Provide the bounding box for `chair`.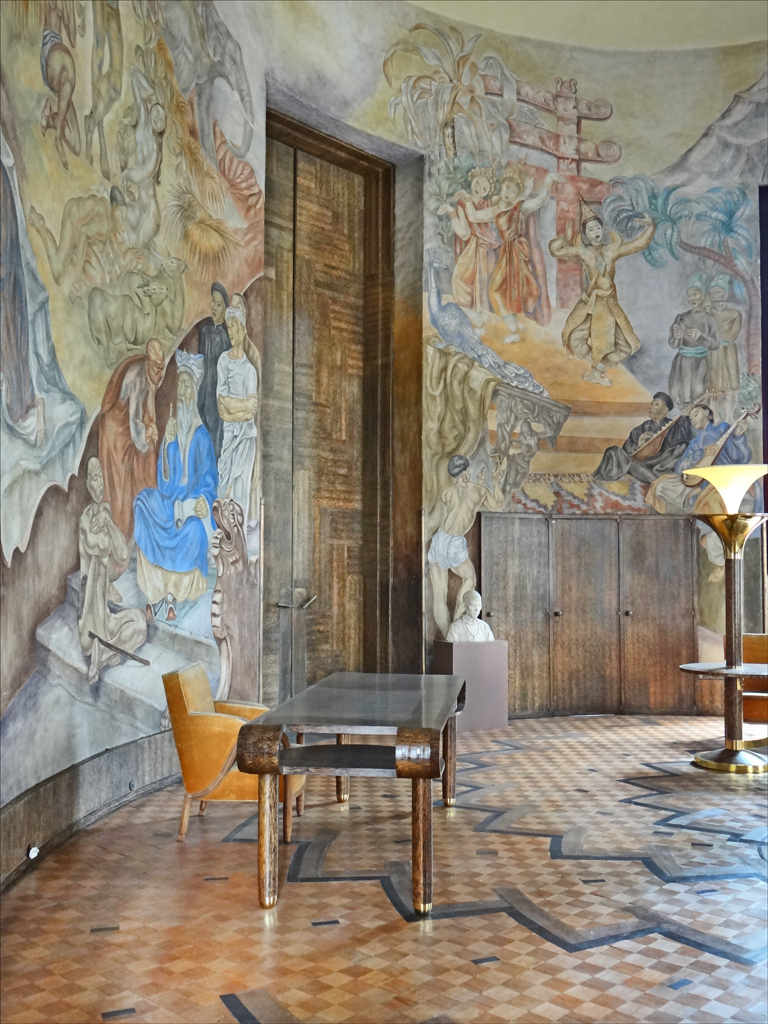
l=157, t=654, r=285, b=860.
